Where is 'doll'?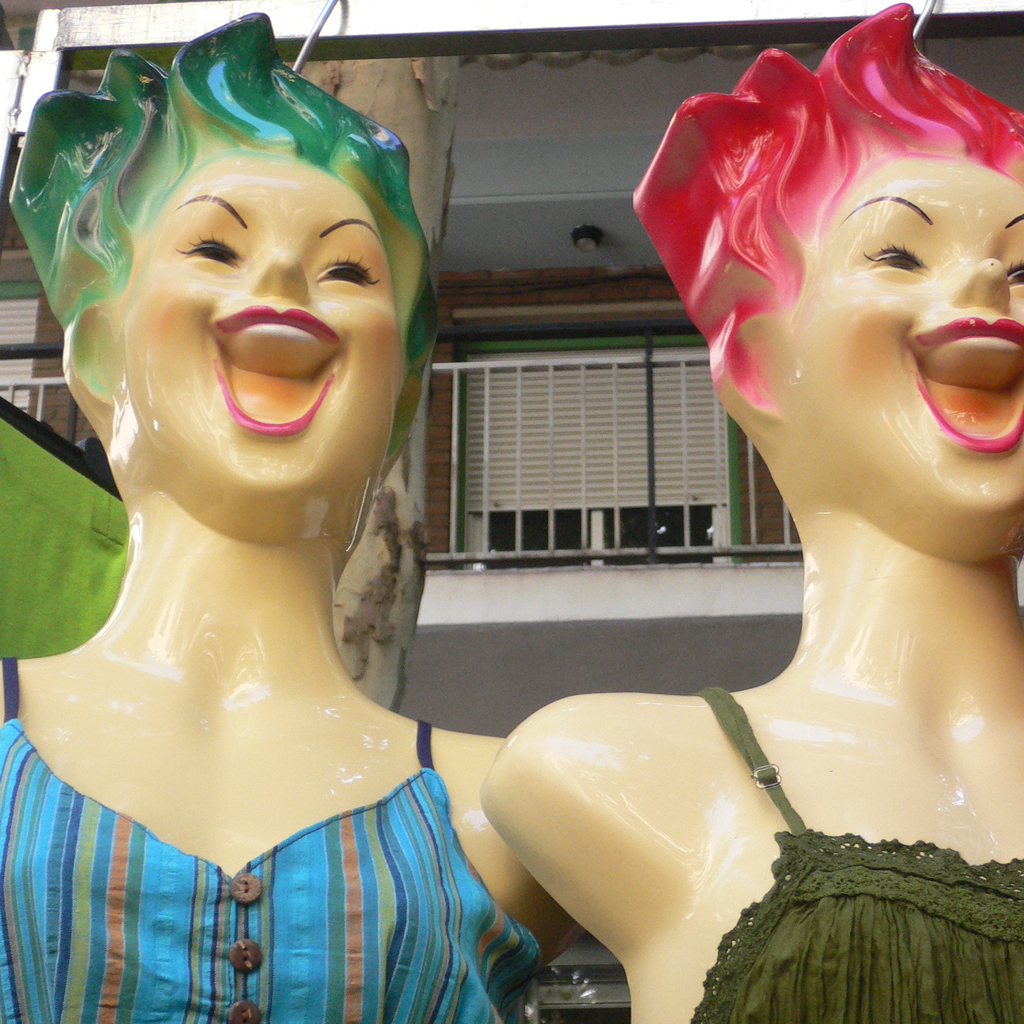
(x1=471, y1=11, x2=1023, y2=1020).
